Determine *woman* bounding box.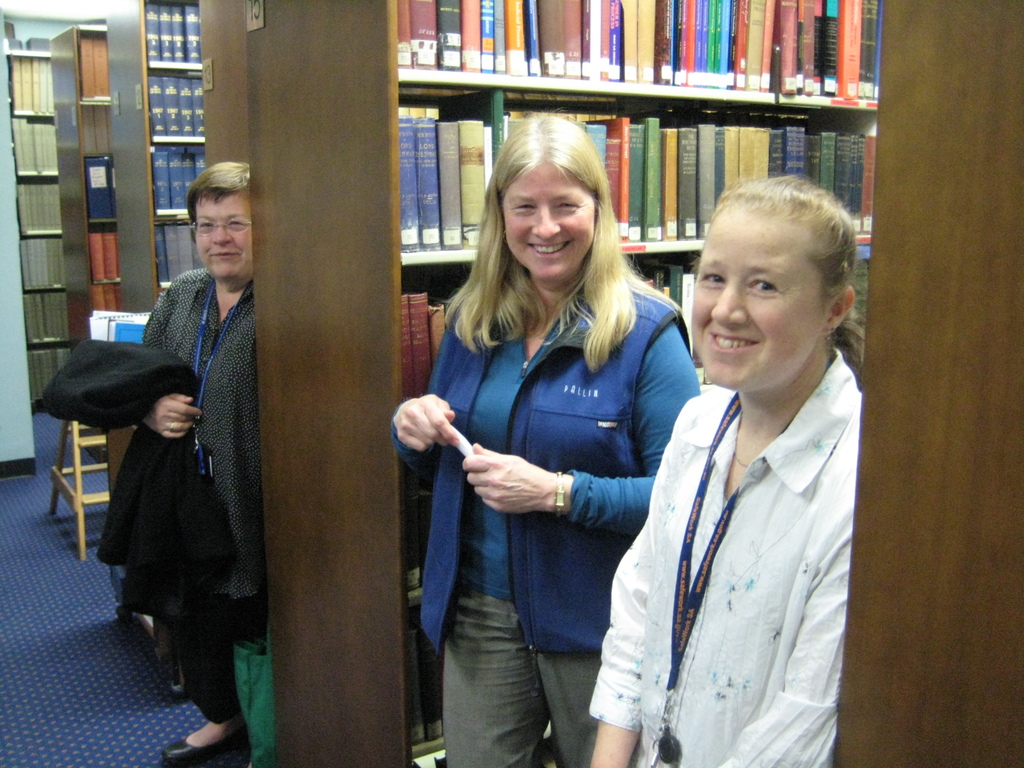
Determined: pyautogui.locateOnScreen(132, 157, 273, 767).
